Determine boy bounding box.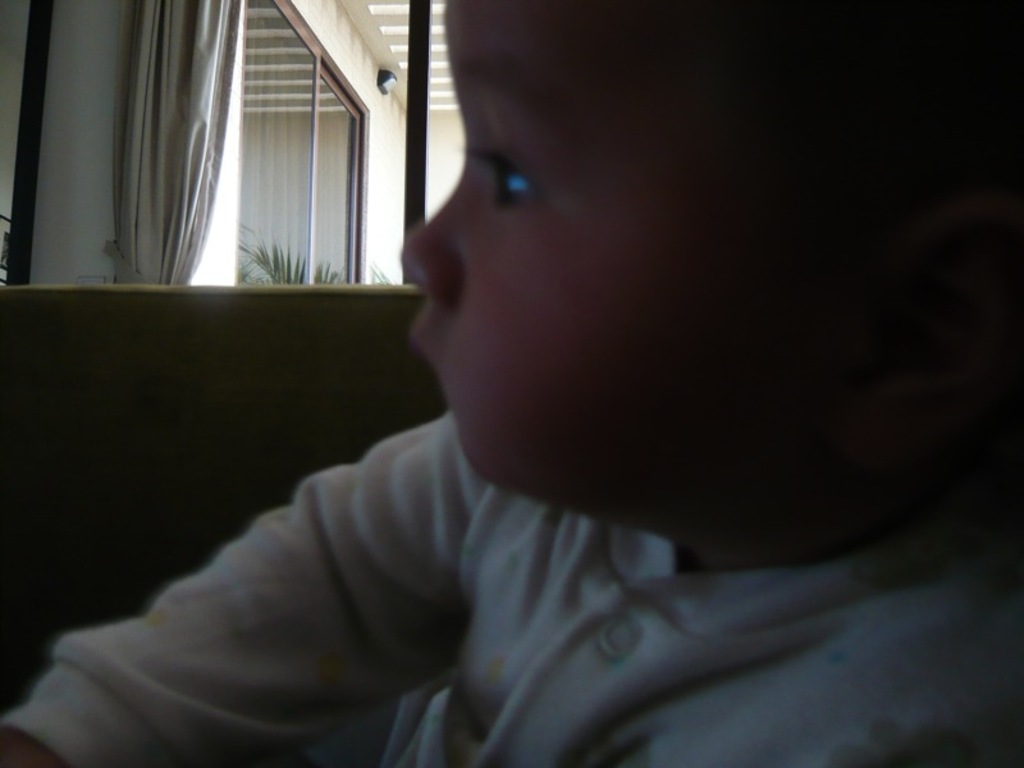
Determined: 137/1/955/745.
